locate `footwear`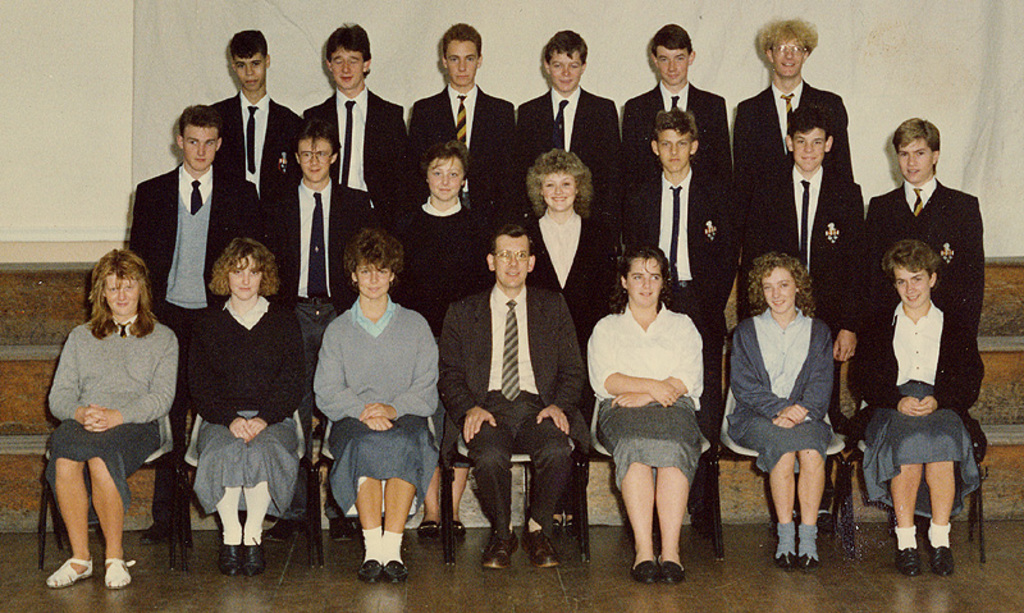
box=[384, 559, 408, 578]
